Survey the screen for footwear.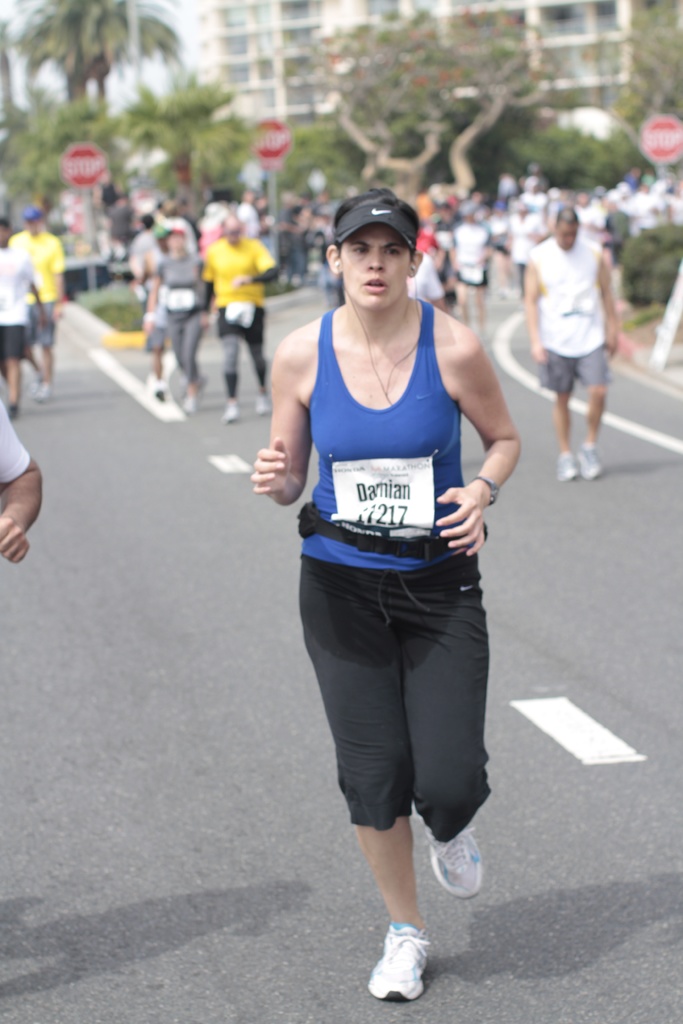
Survey found: locate(181, 374, 215, 418).
